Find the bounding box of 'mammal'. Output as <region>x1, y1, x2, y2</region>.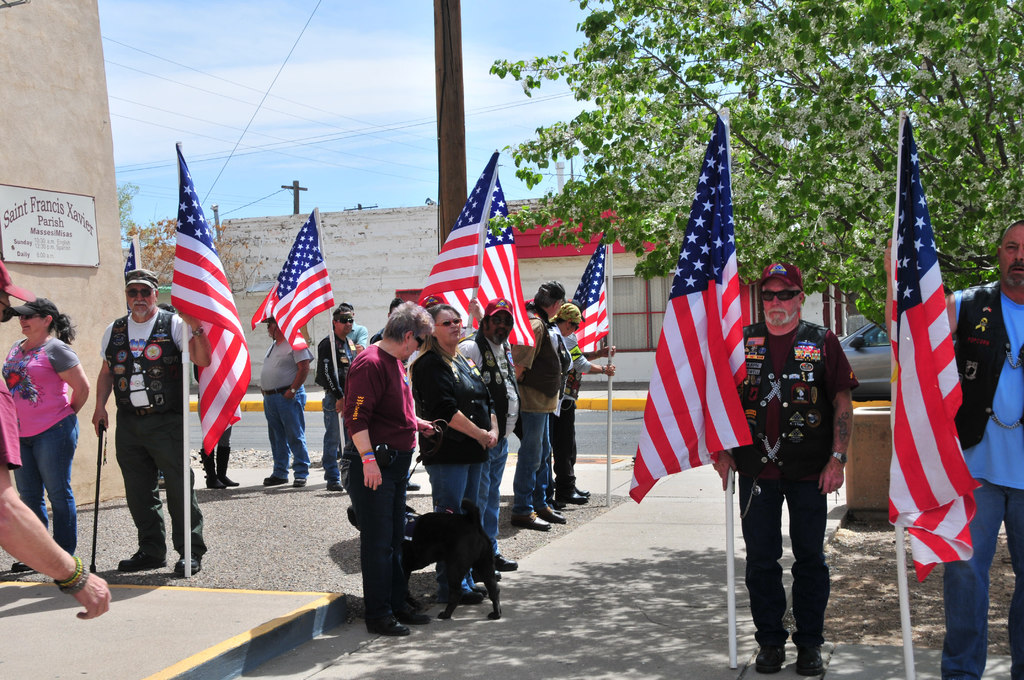
<region>461, 301, 515, 584</region>.
